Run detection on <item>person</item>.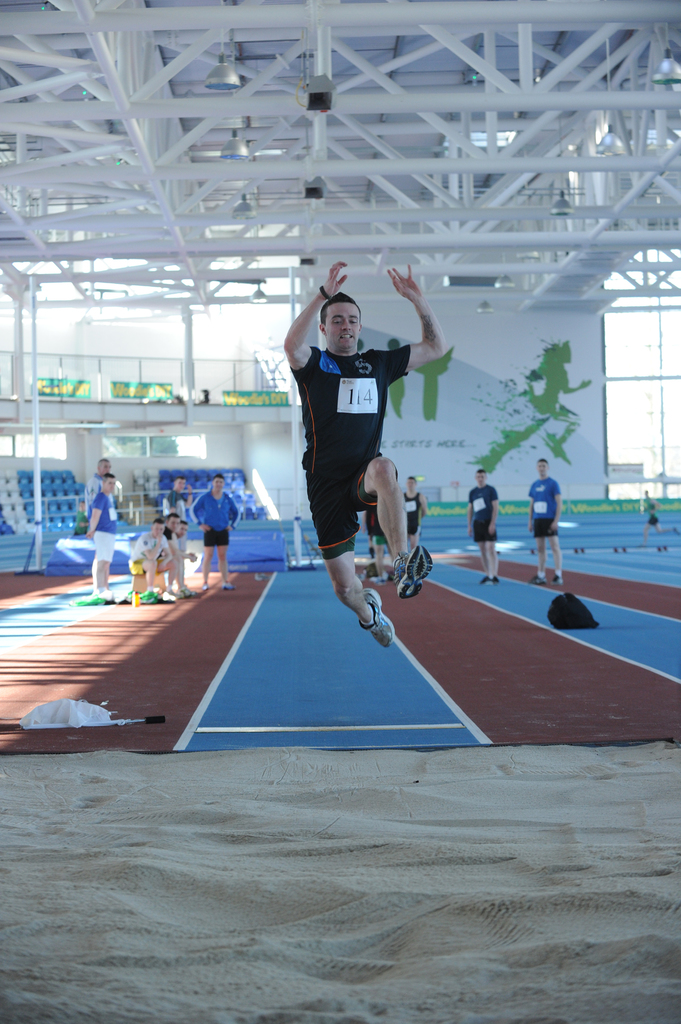
Result: crop(161, 511, 189, 597).
